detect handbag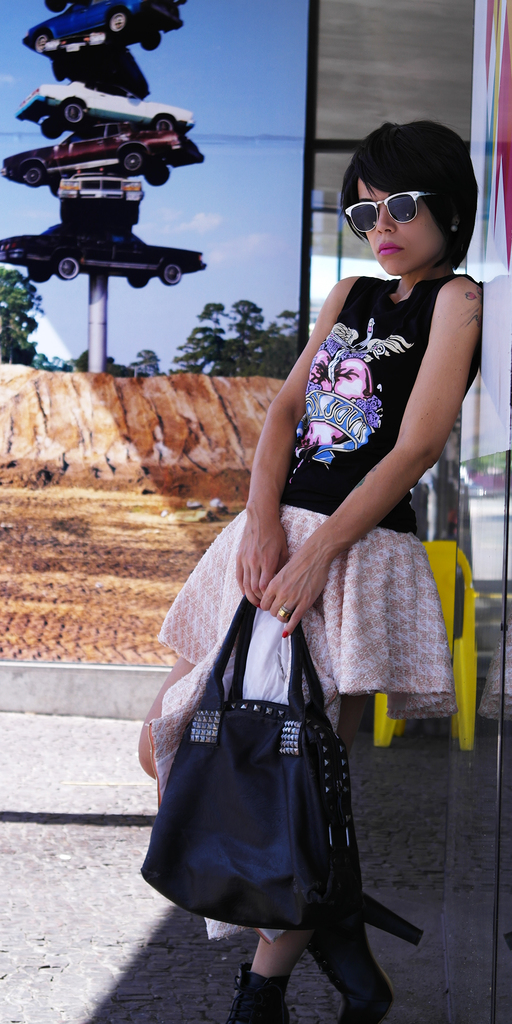
BBox(134, 589, 385, 935)
